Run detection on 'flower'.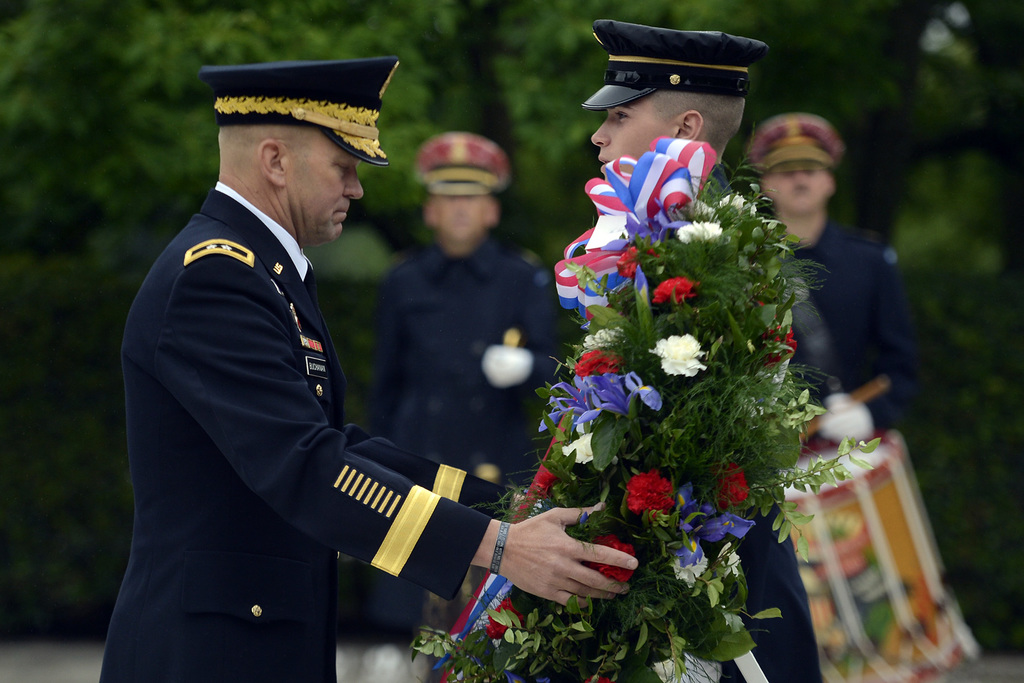
Result: locate(723, 462, 745, 509).
